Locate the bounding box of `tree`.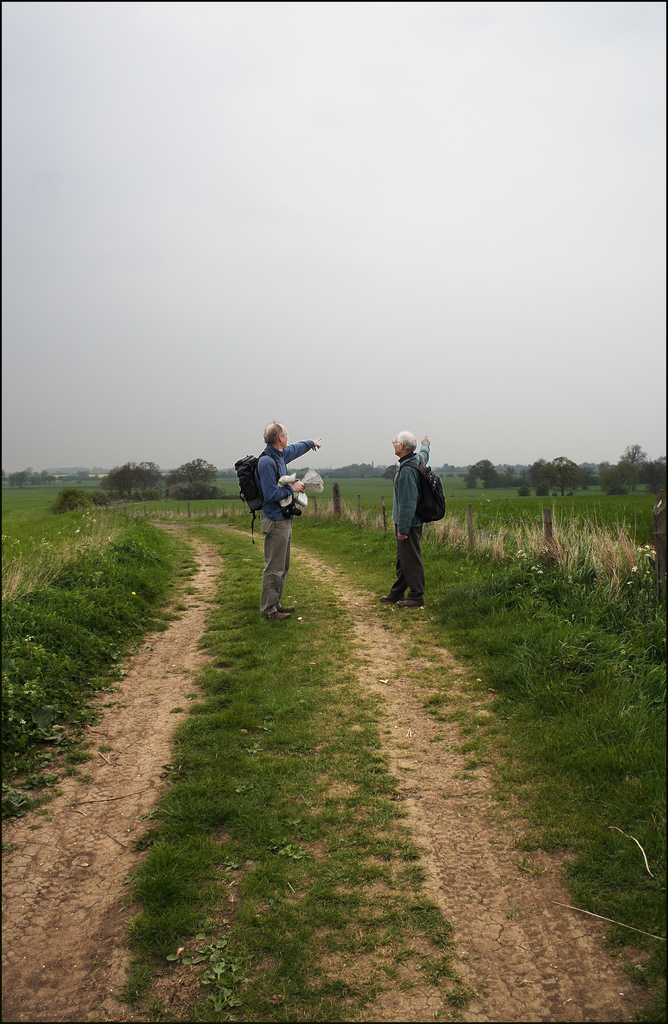
Bounding box: bbox=[601, 441, 644, 495].
